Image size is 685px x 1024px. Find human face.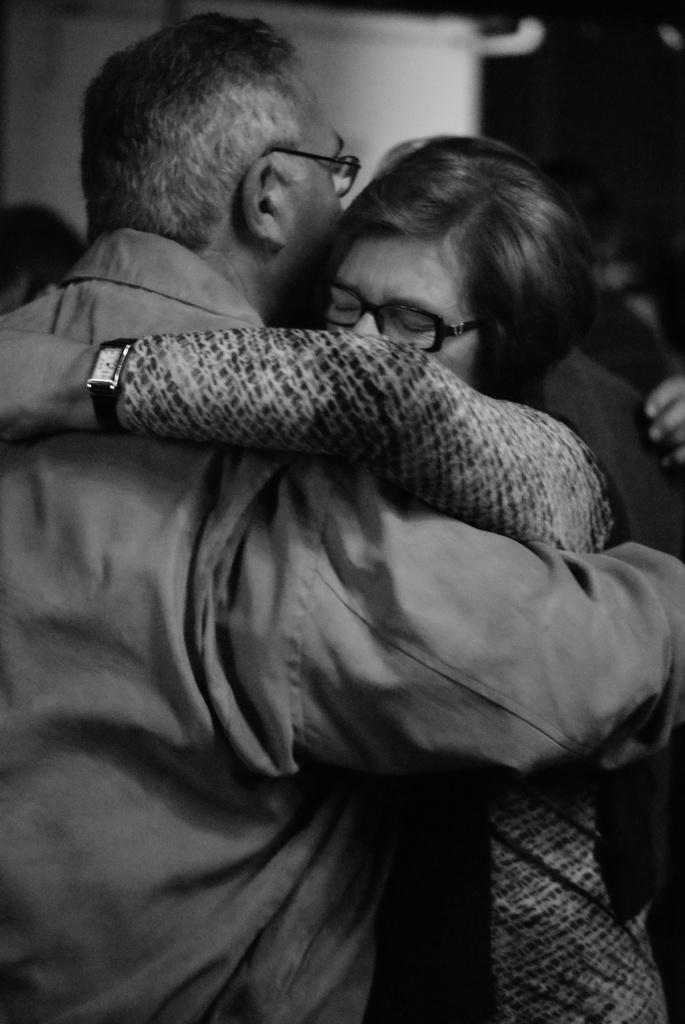
[308,230,475,391].
